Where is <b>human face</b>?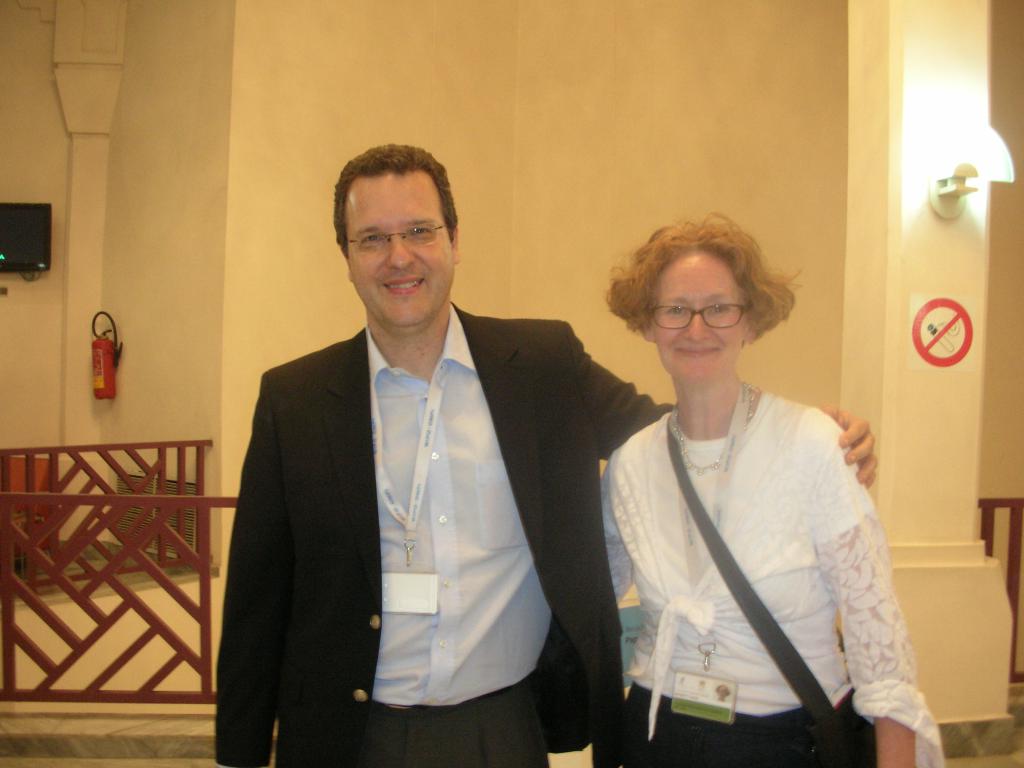
[646, 259, 754, 389].
